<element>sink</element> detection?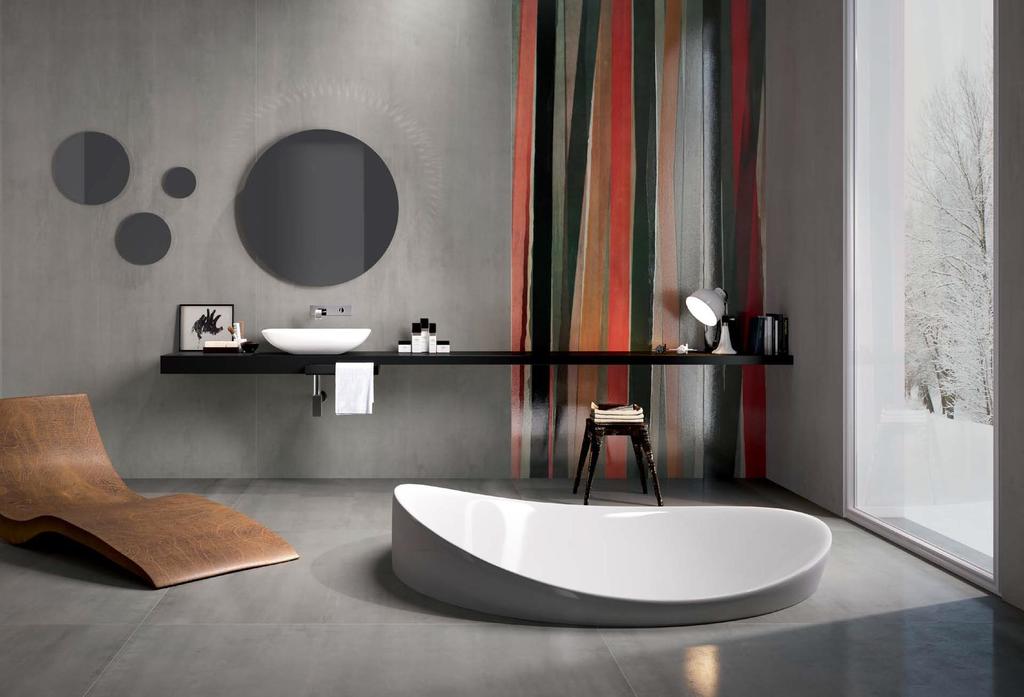
[264,306,370,357]
